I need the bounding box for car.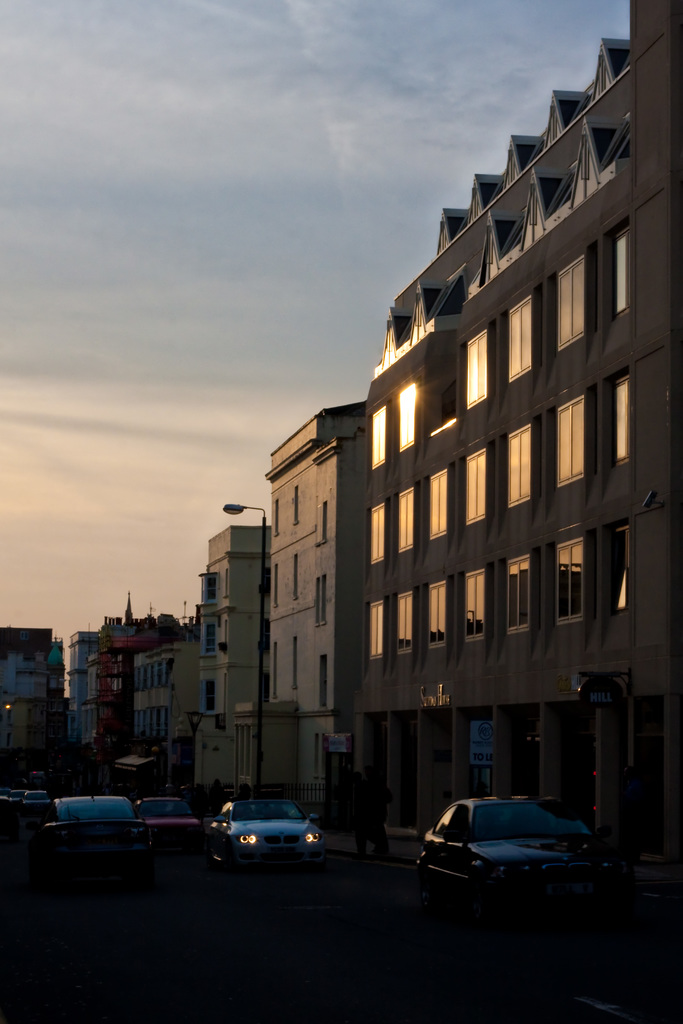
Here it is: [49,797,140,829].
